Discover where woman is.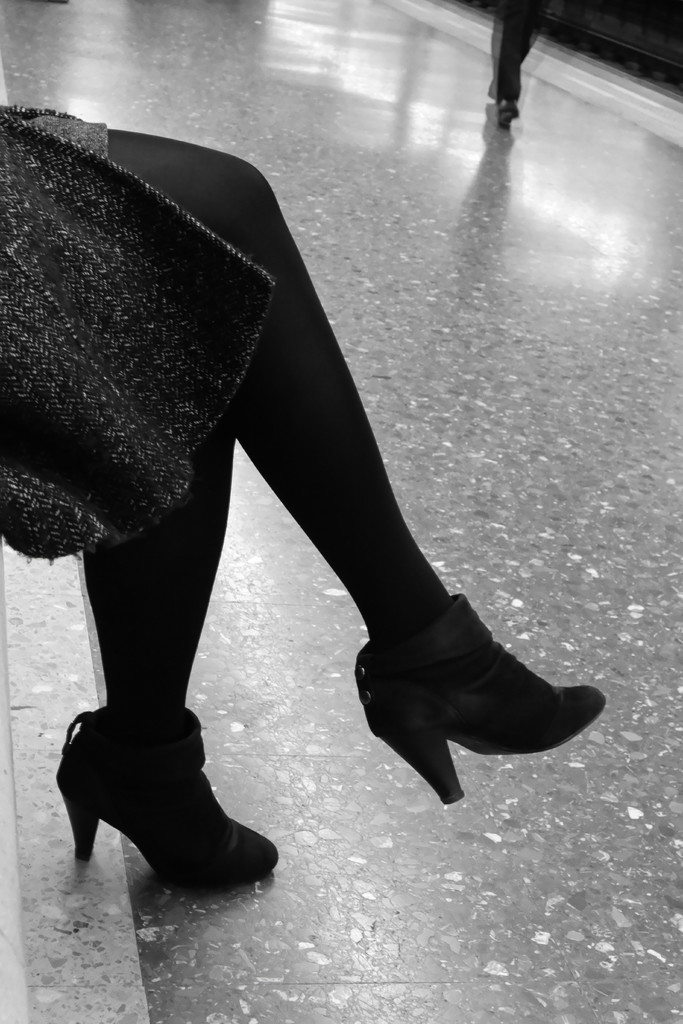
Discovered at x1=0 y1=84 x2=613 y2=852.
